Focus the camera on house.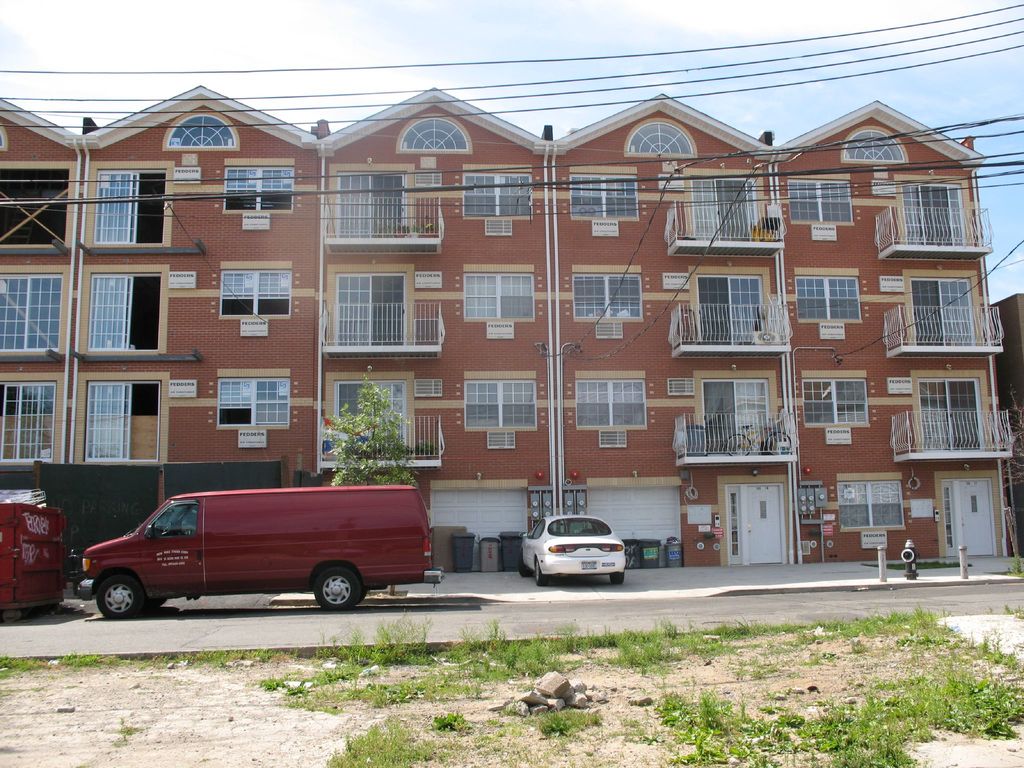
Focus region: box=[38, 76, 319, 491].
